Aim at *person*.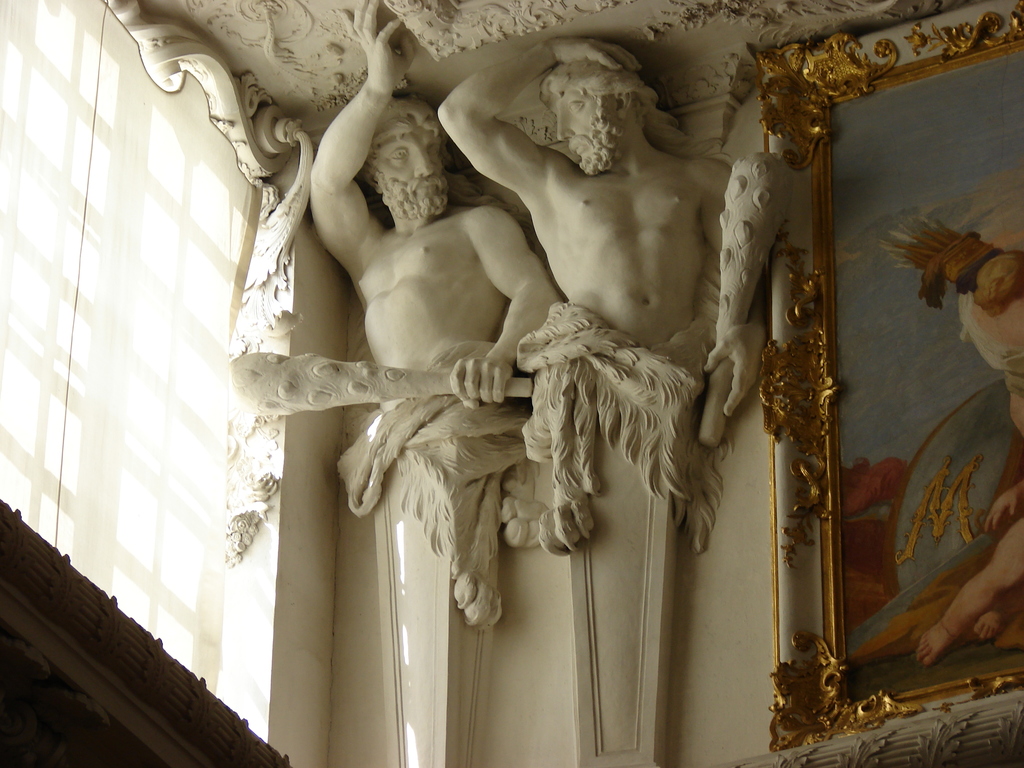
Aimed at [915, 249, 1023, 667].
